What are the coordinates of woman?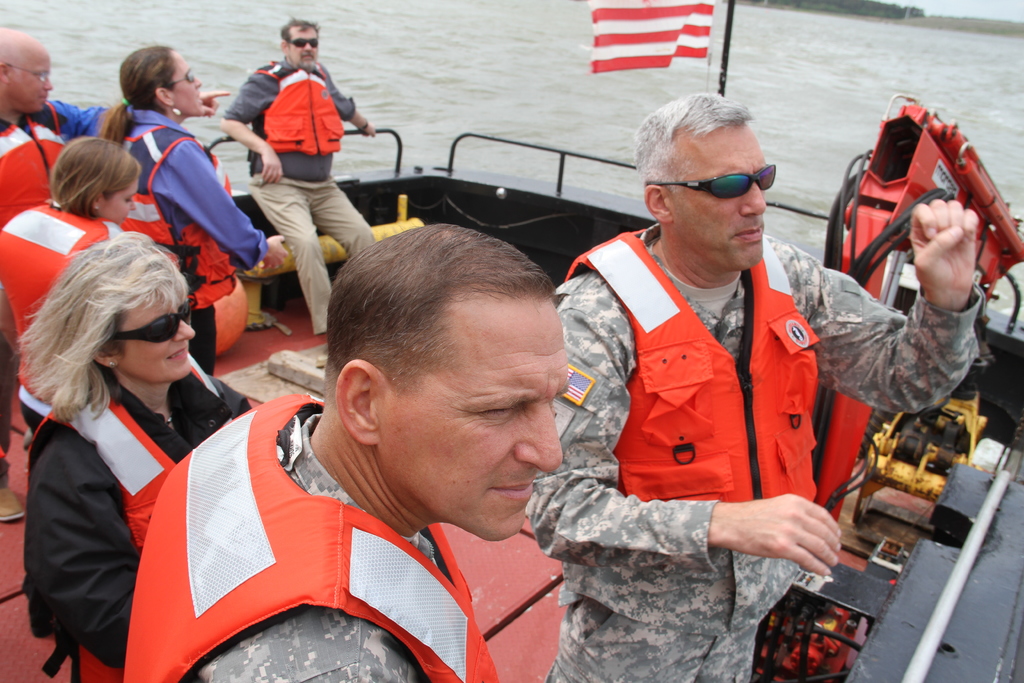
region(28, 193, 267, 682).
